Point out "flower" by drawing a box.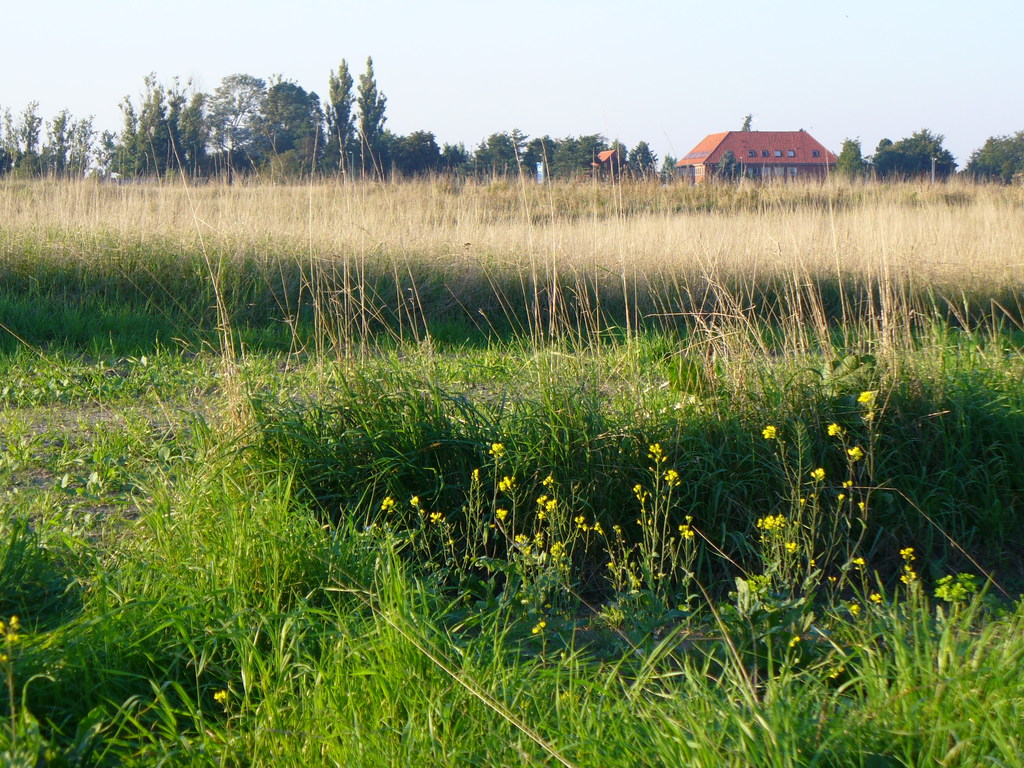
region(493, 474, 517, 495).
